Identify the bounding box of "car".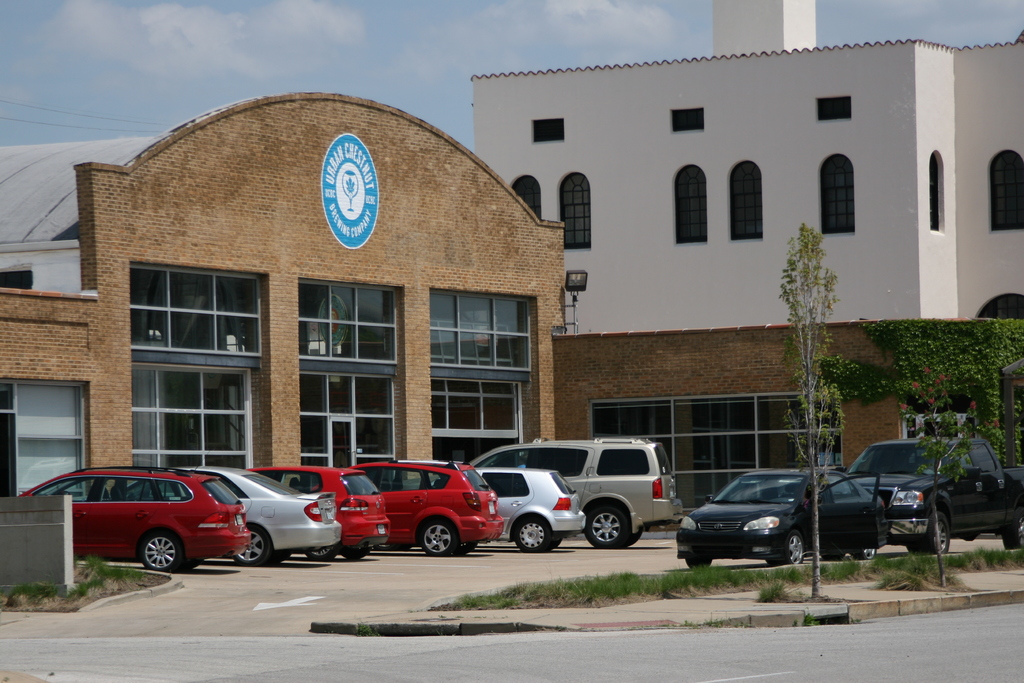
(x1=671, y1=462, x2=886, y2=562).
